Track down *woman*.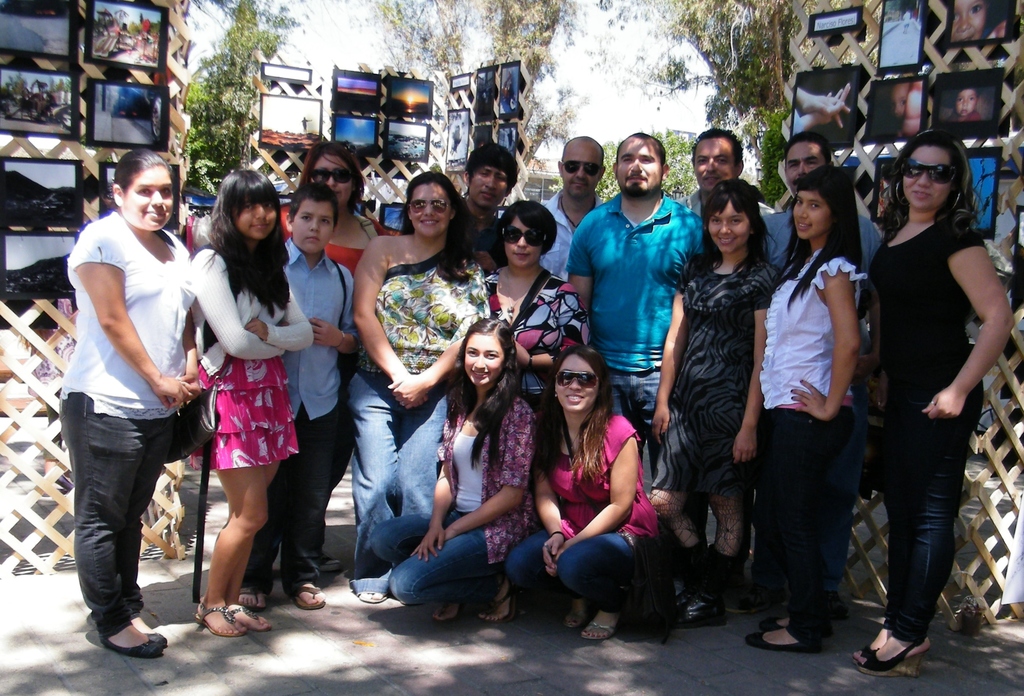
Tracked to 56, 147, 198, 661.
